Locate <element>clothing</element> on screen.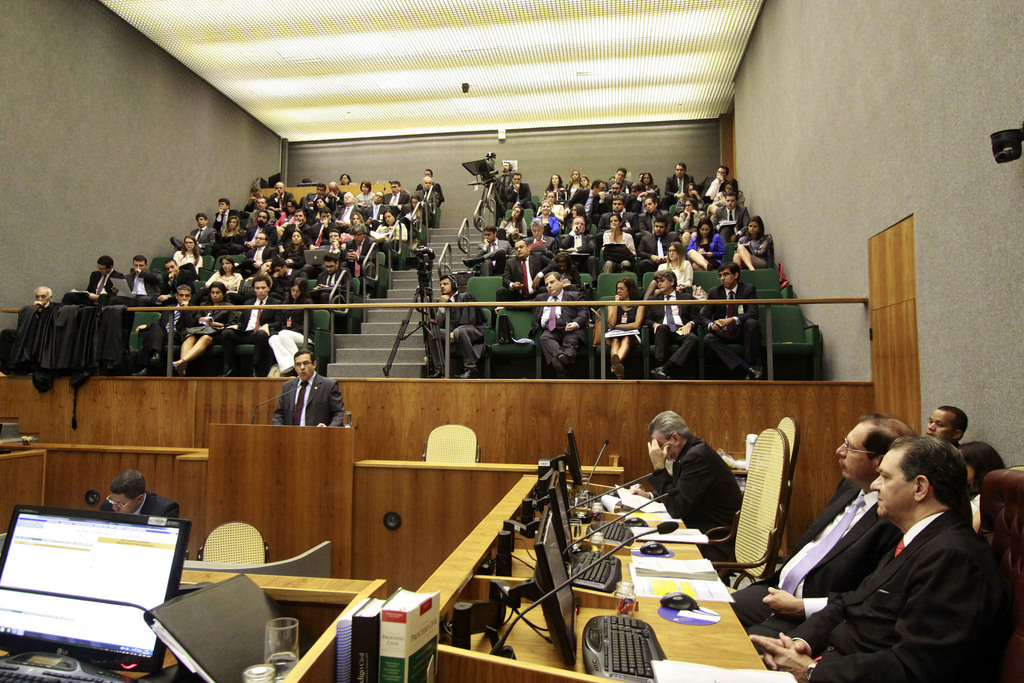
On screen at 205,268,242,289.
